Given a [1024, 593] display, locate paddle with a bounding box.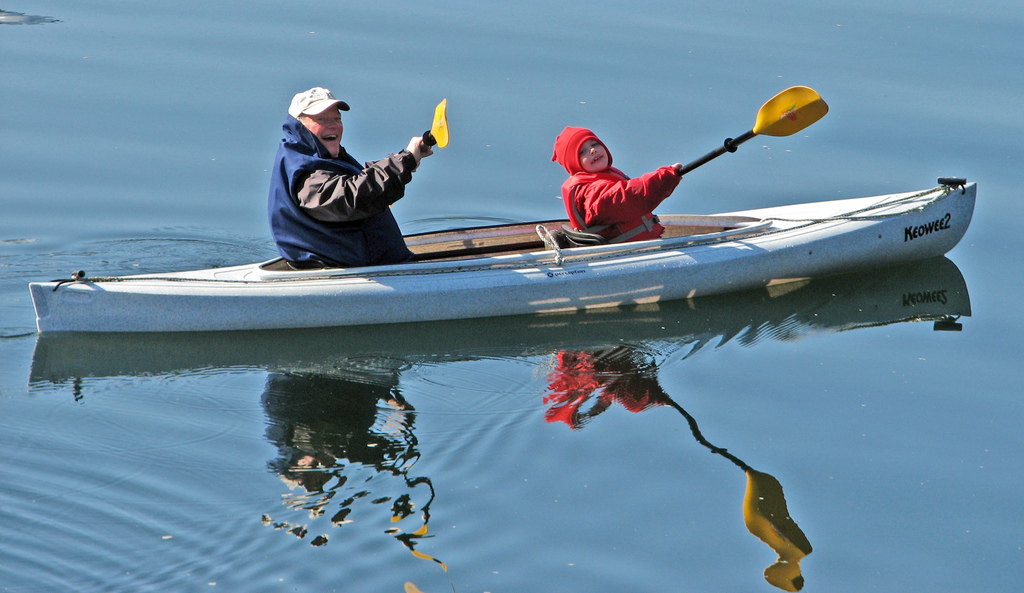
Located: <bbox>283, 88, 448, 269</bbox>.
